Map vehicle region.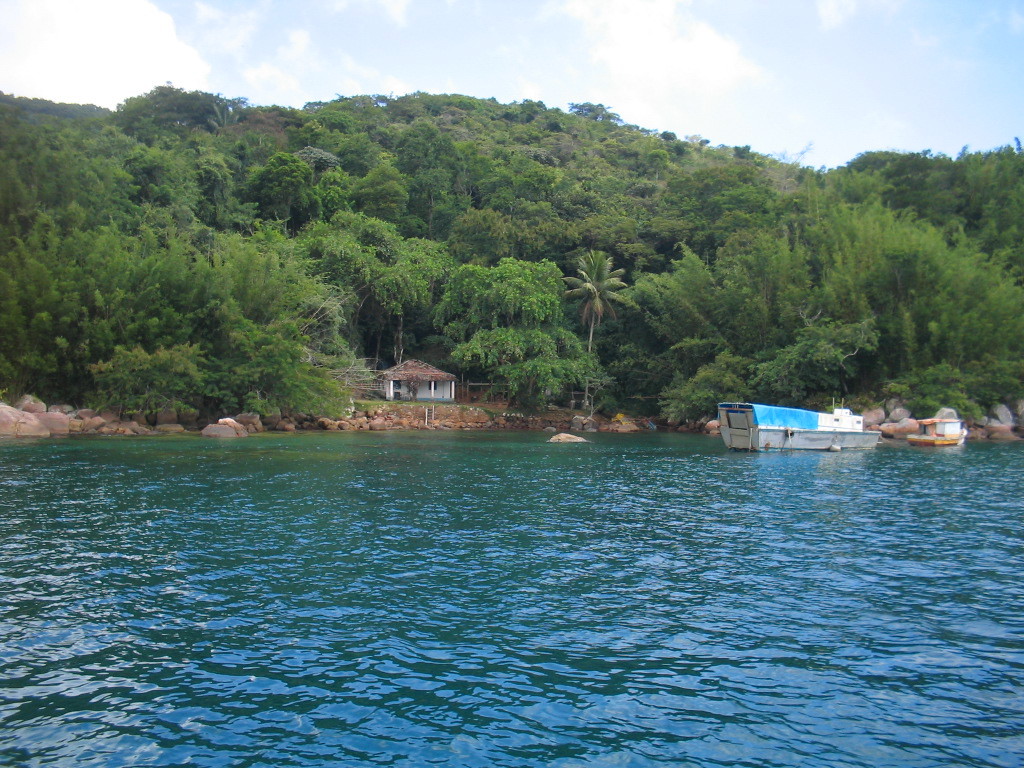
Mapped to [905,417,967,448].
